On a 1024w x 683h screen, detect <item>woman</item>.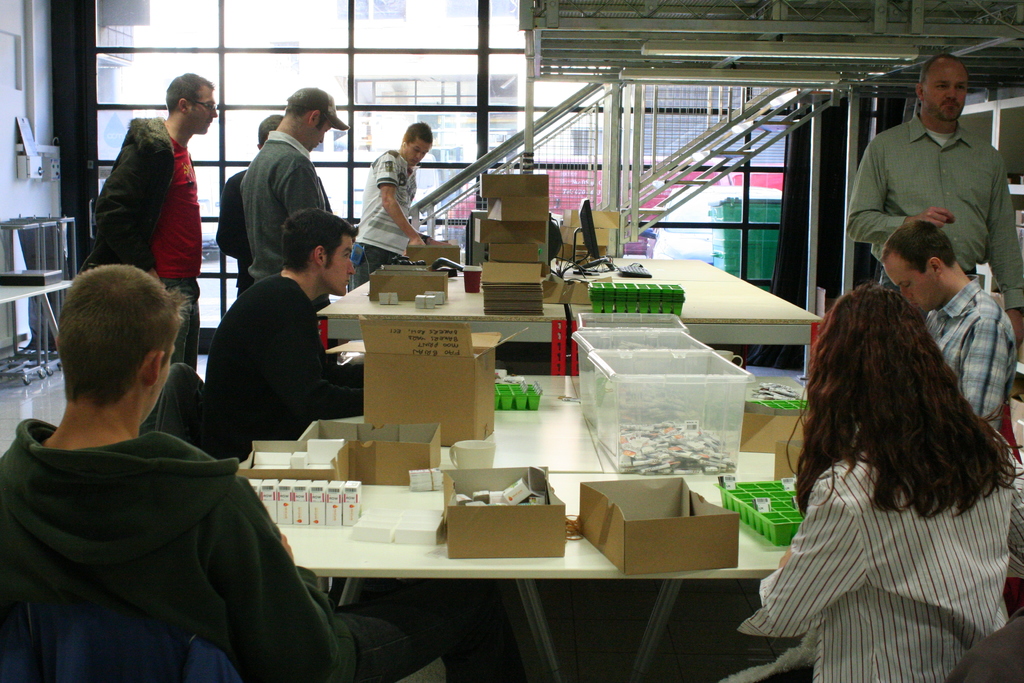
(left=724, top=283, right=1021, bottom=682).
